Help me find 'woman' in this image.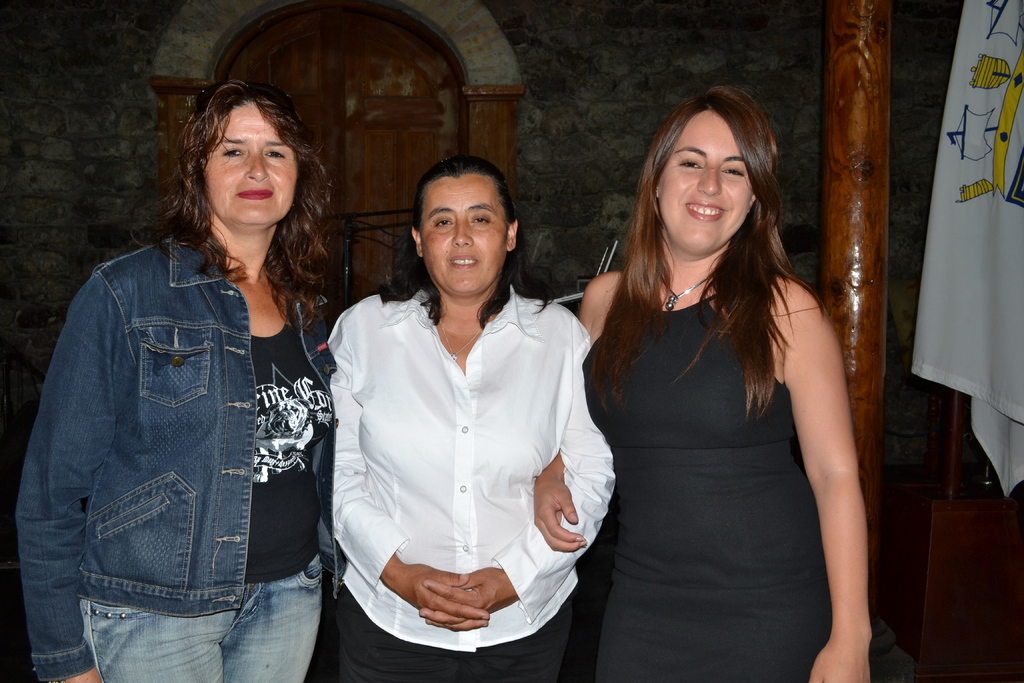
Found it: crop(568, 54, 874, 682).
